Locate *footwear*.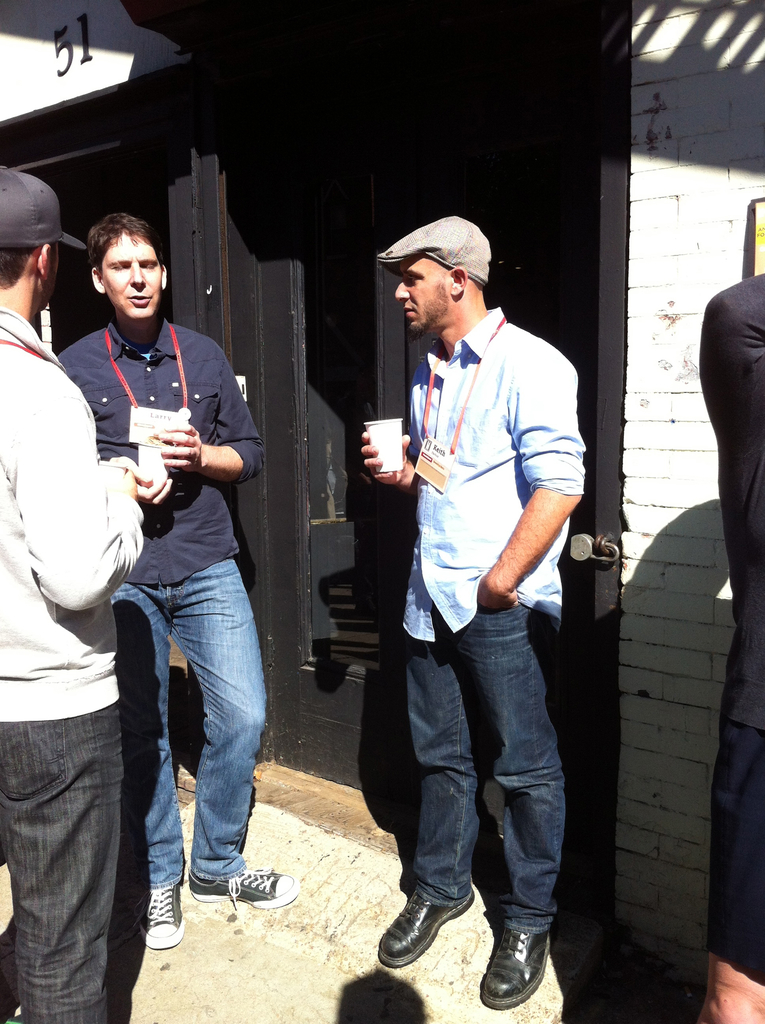
Bounding box: crop(137, 882, 188, 952).
